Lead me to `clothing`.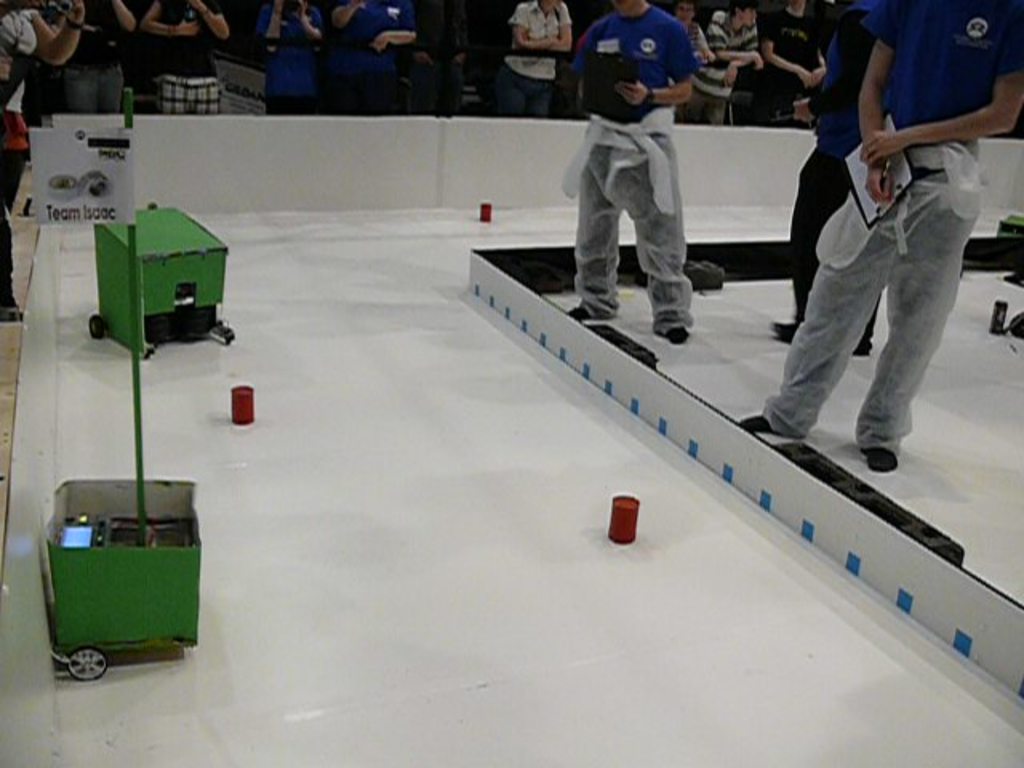
Lead to 774, 16, 992, 494.
